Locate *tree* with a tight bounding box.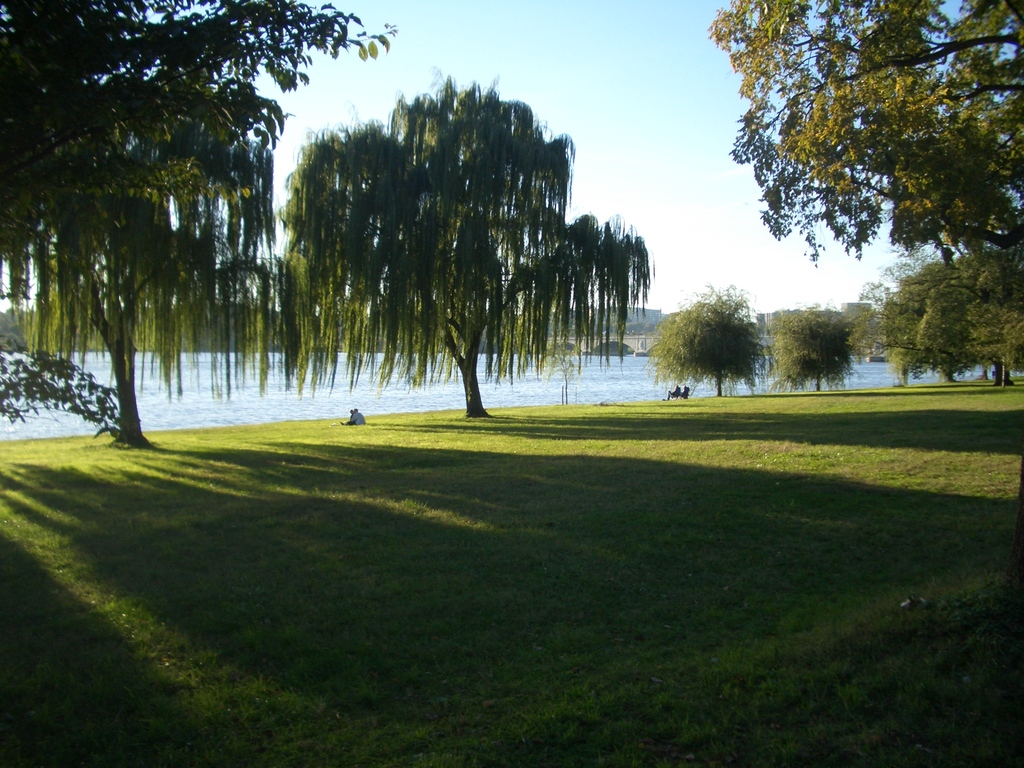
272:63:652:417.
